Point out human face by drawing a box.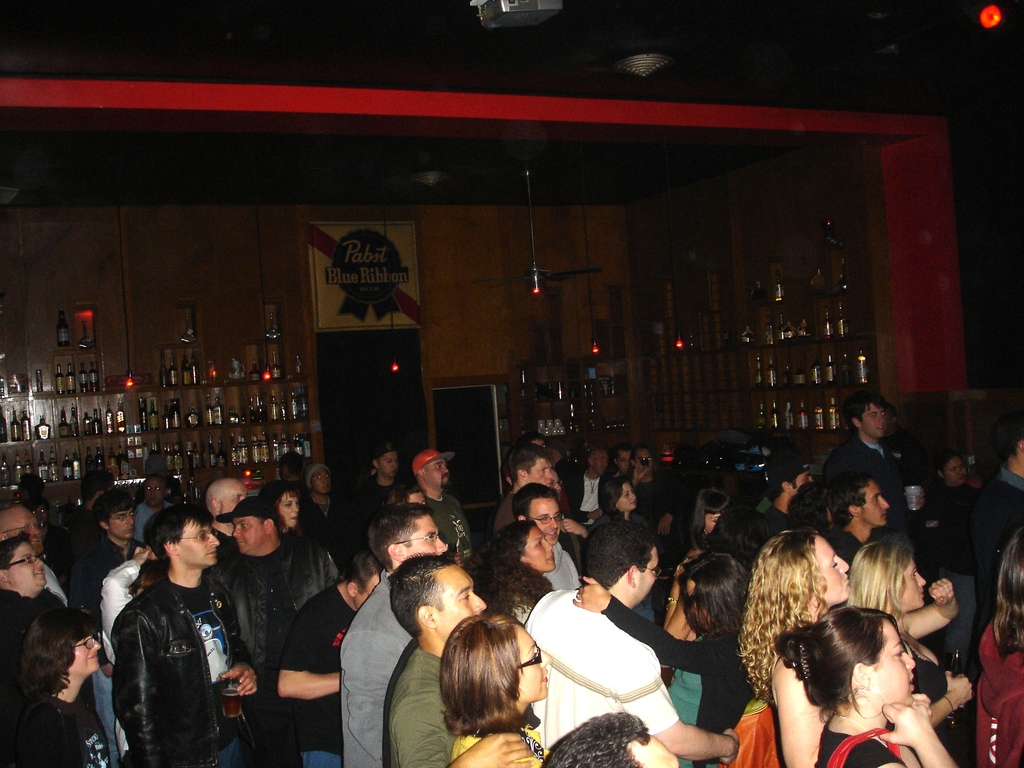
pyautogui.locateOnScreen(524, 461, 555, 486).
